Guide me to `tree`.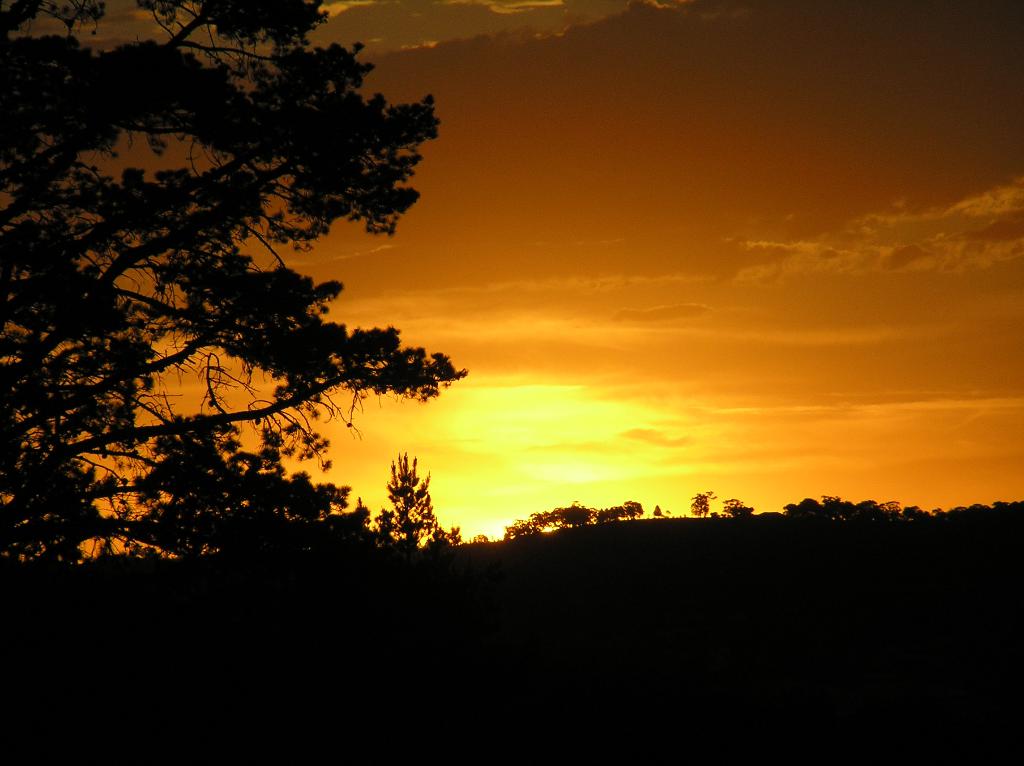
Guidance: left=717, top=493, right=757, bottom=527.
